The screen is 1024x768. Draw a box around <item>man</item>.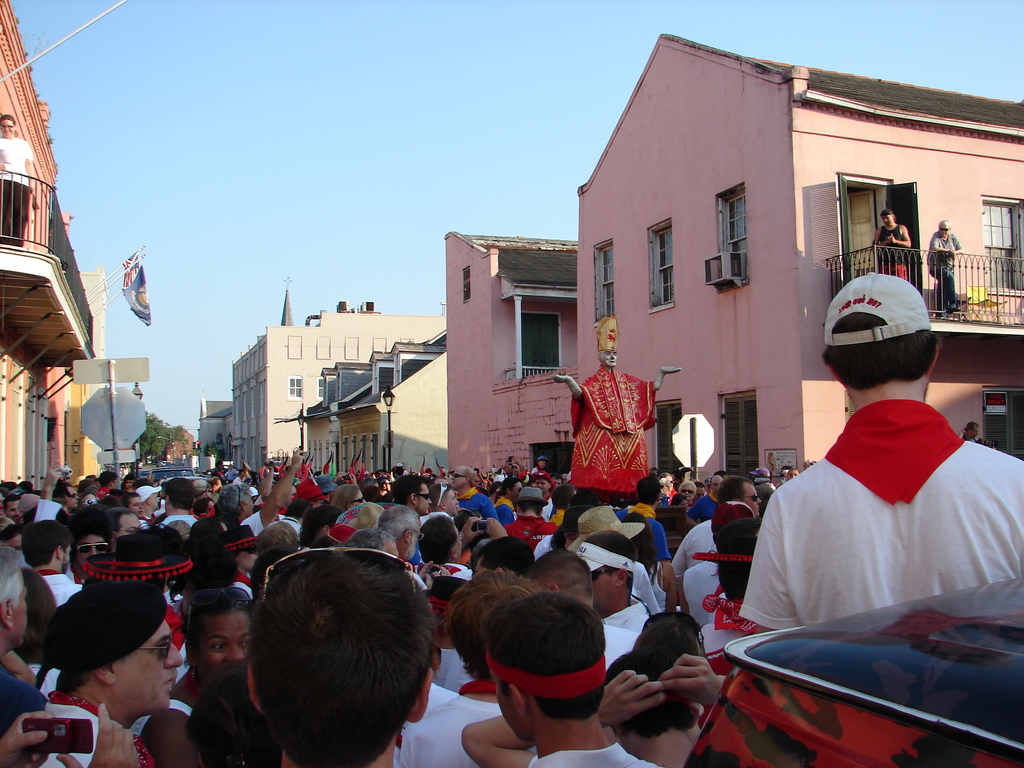
l=460, t=646, r=734, b=767.
